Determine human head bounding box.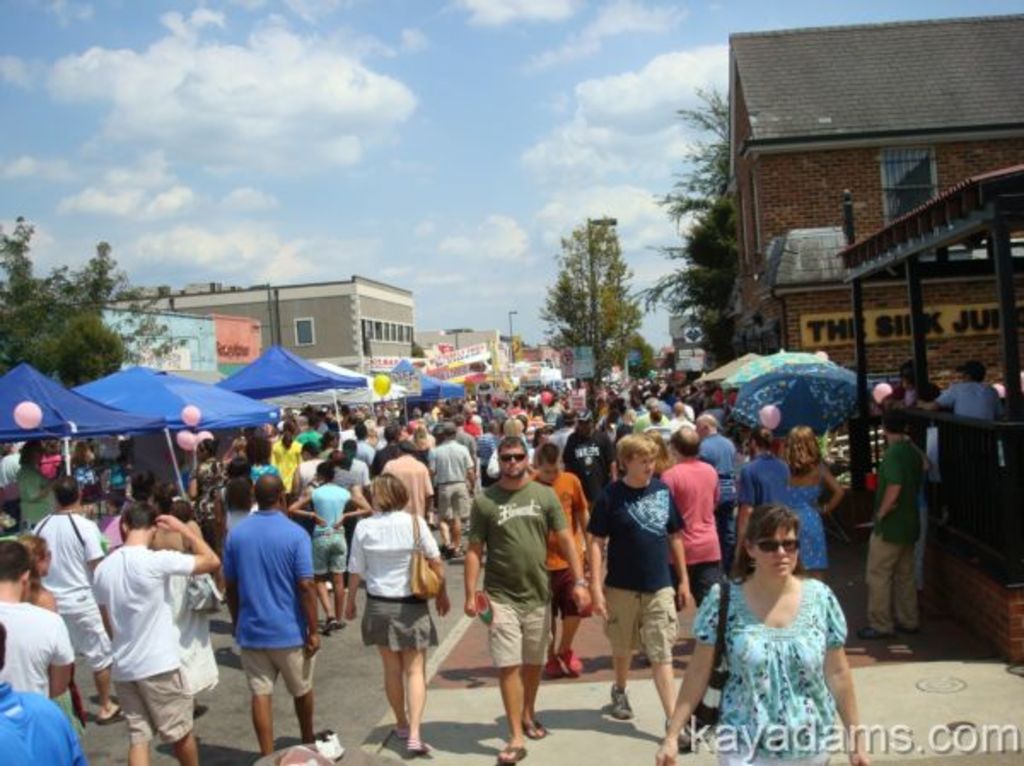
Determined: BBox(613, 433, 655, 490).
